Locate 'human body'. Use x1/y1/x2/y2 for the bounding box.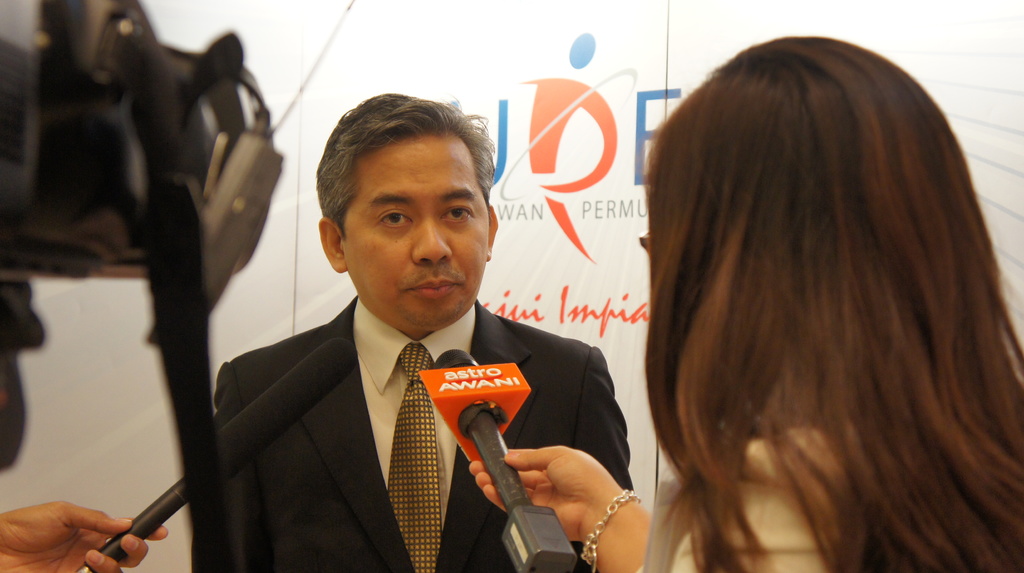
214/95/627/572.
